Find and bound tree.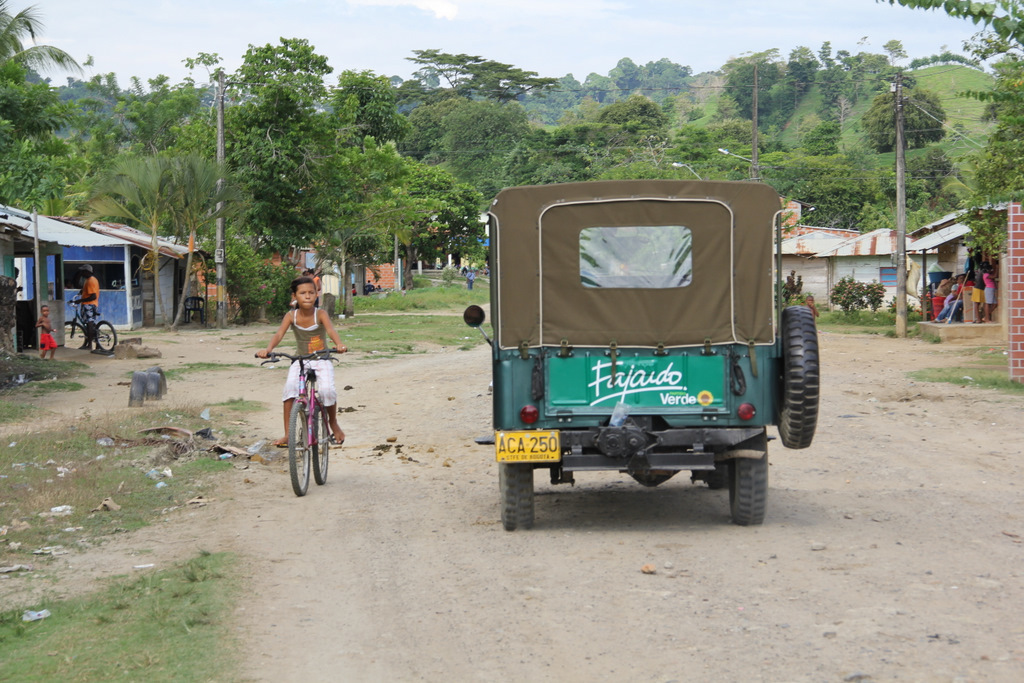
Bound: crop(871, 0, 1023, 217).
